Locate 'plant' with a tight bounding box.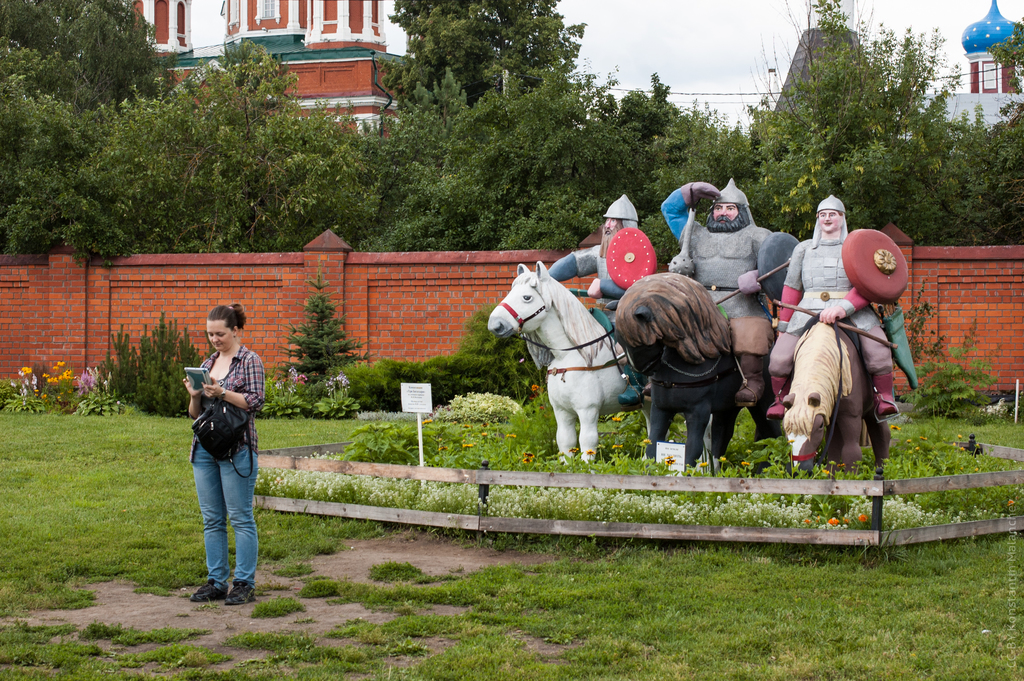
<bbox>226, 513, 239, 582</bbox>.
